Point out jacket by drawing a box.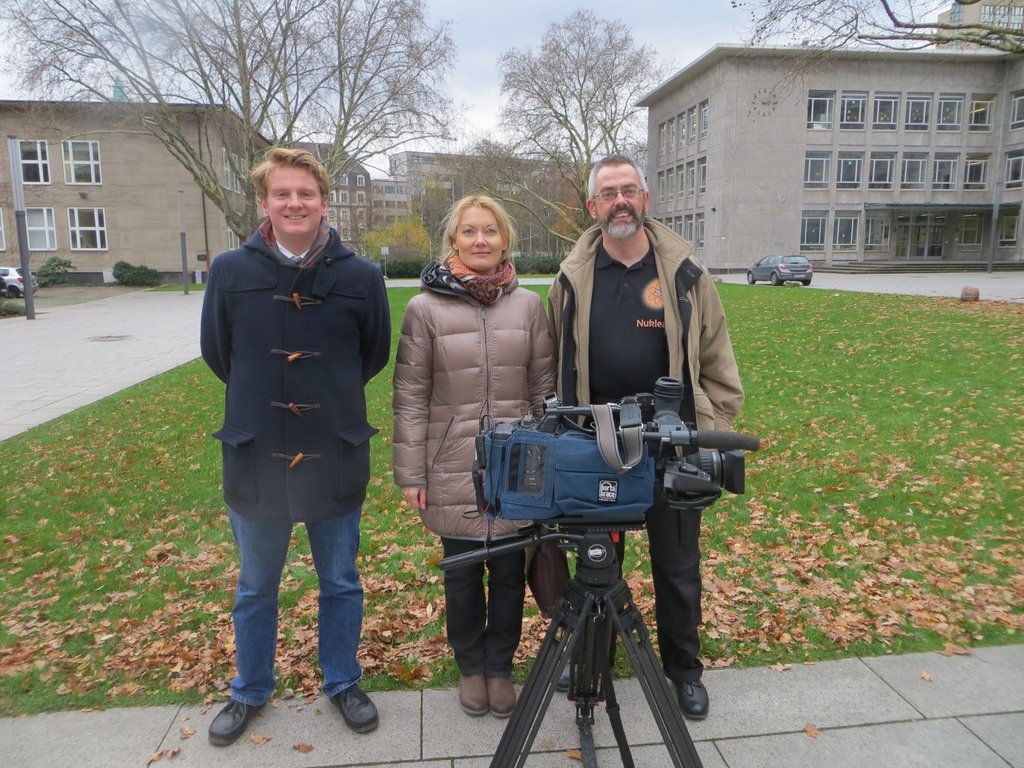
x1=190 y1=219 x2=400 y2=535.
